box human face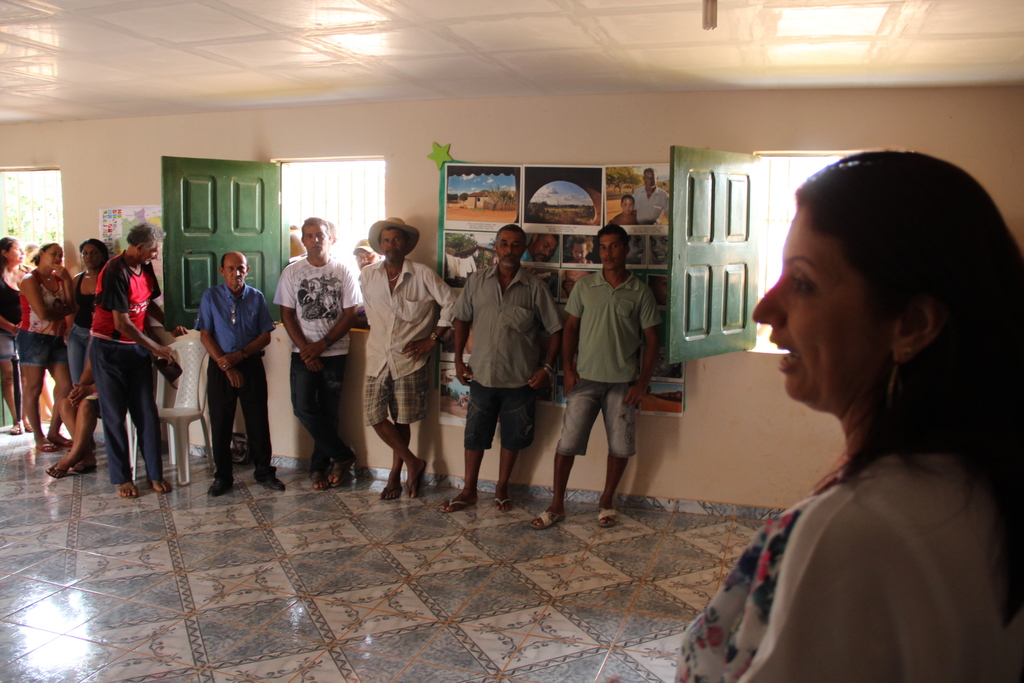
<region>750, 209, 890, 400</region>
